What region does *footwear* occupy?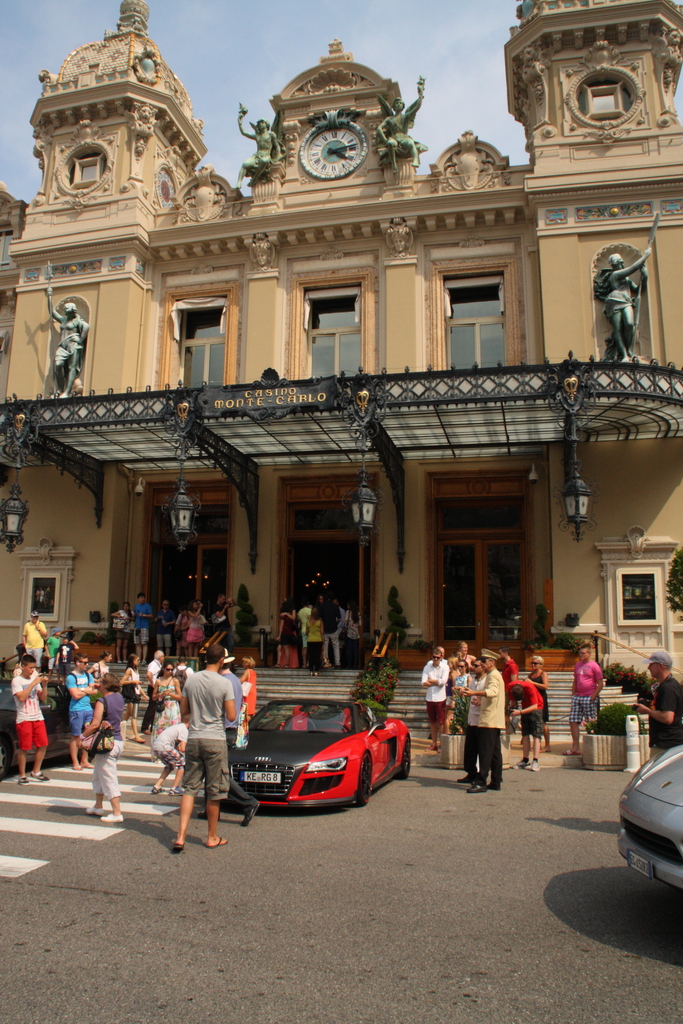
147, 783, 165, 794.
